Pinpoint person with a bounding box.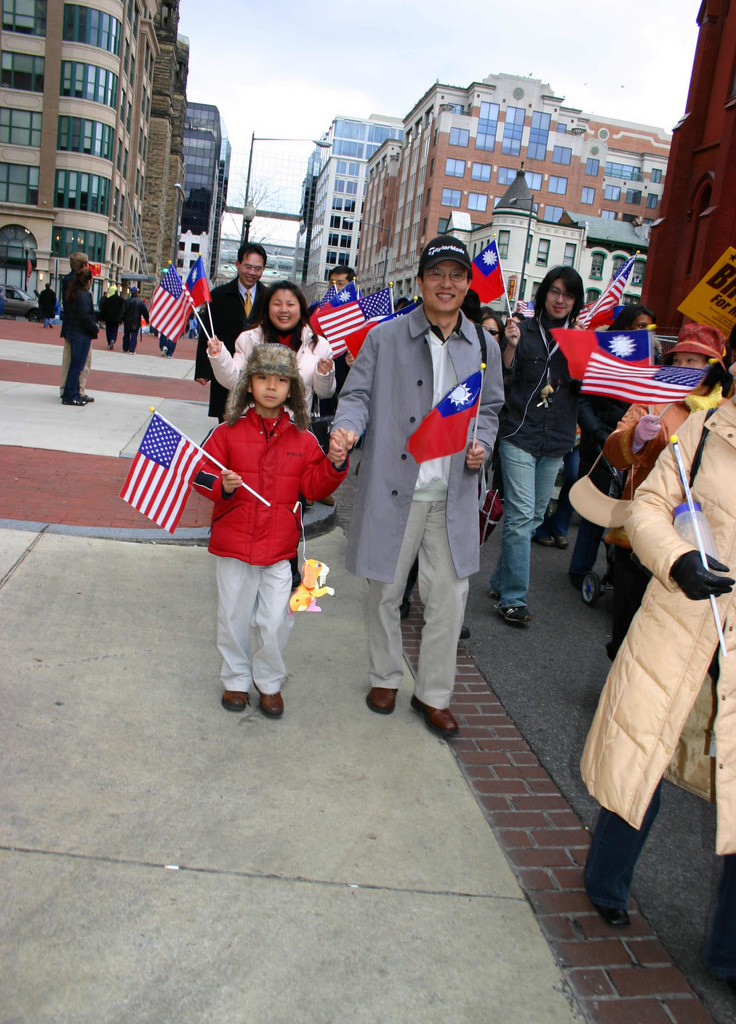
<box>197,283,341,424</box>.
